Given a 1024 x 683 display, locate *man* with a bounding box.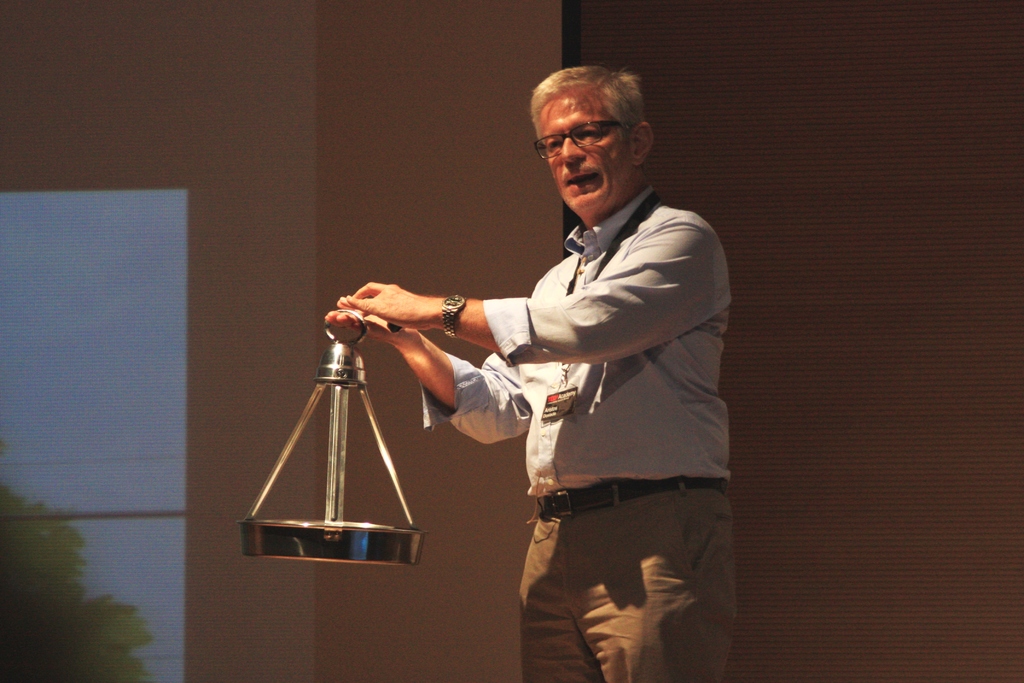
Located: 368,62,737,662.
